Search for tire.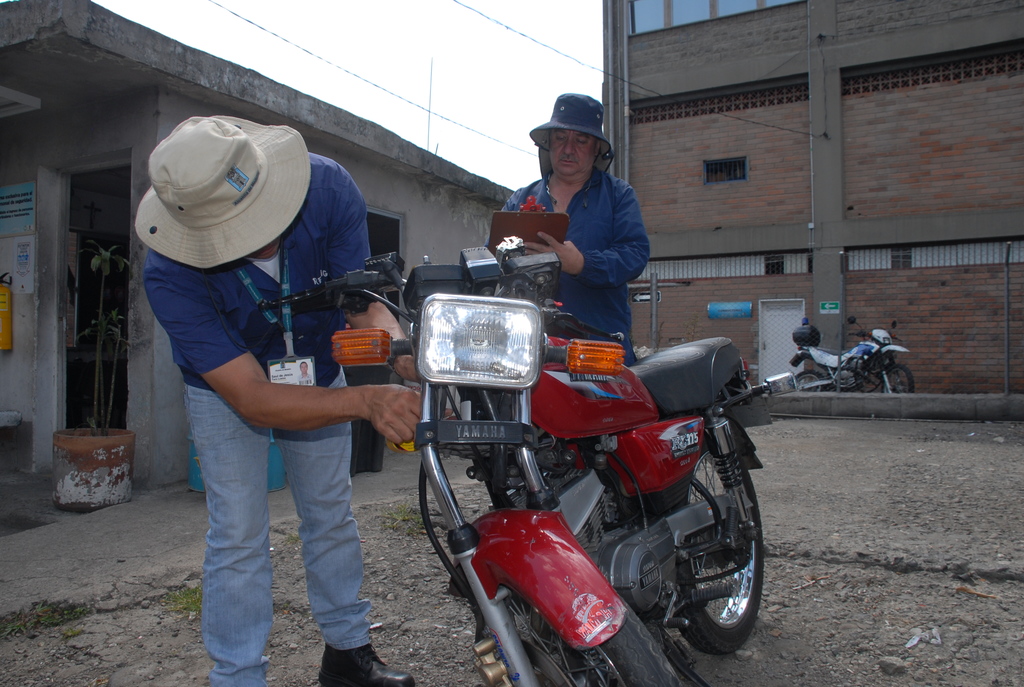
Found at locate(797, 372, 824, 392).
